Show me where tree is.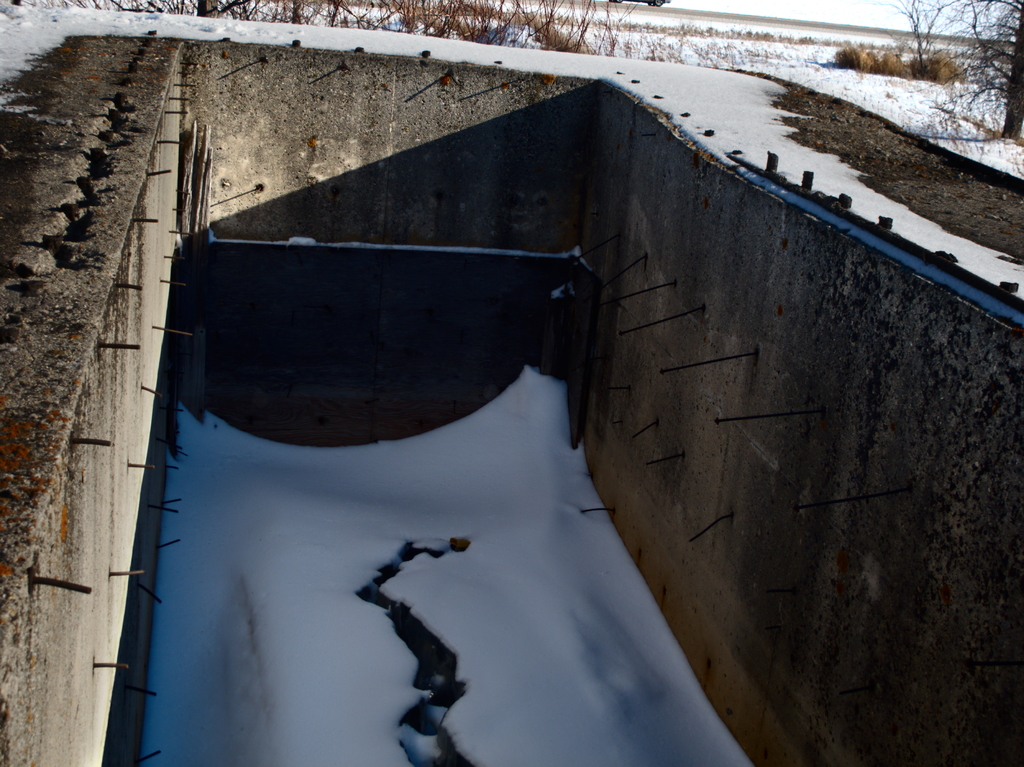
tree is at (905,0,1023,157).
